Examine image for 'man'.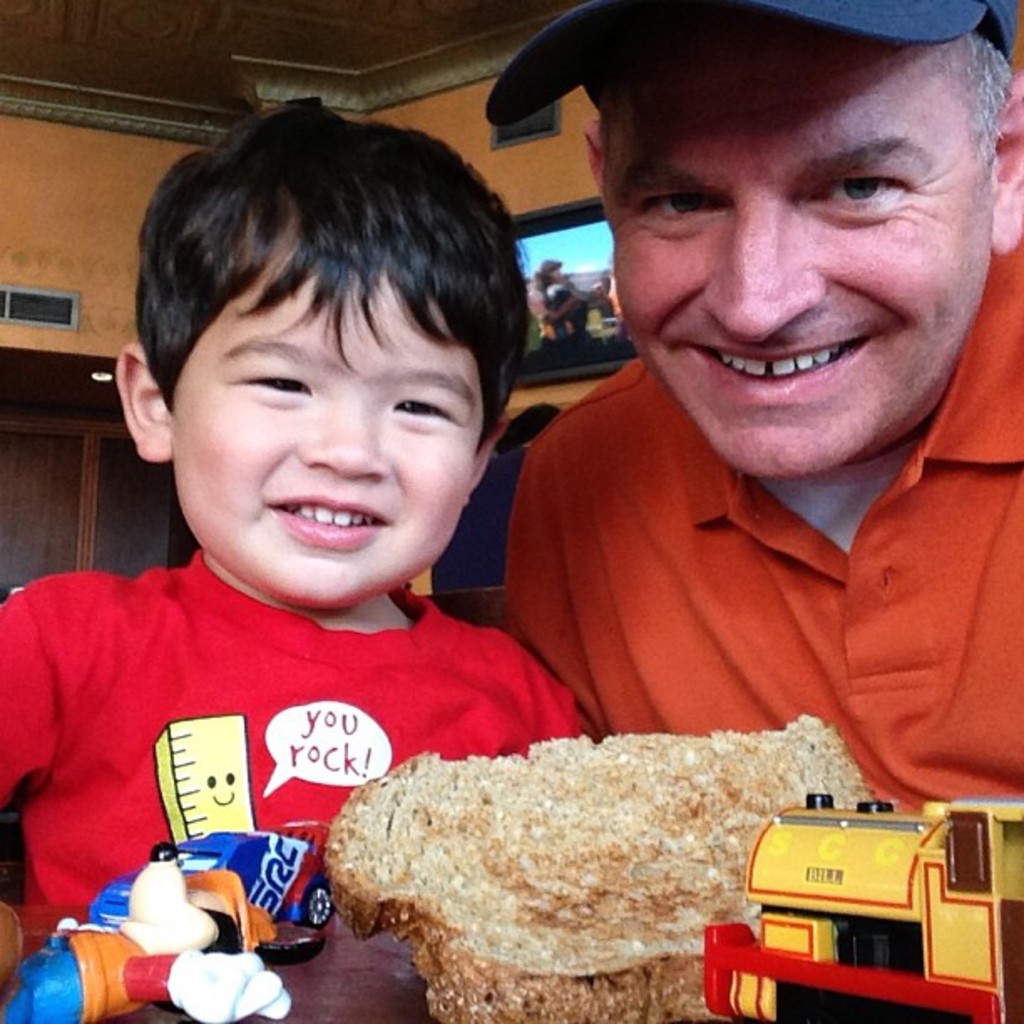
Examination result: <region>353, 35, 1023, 860</region>.
